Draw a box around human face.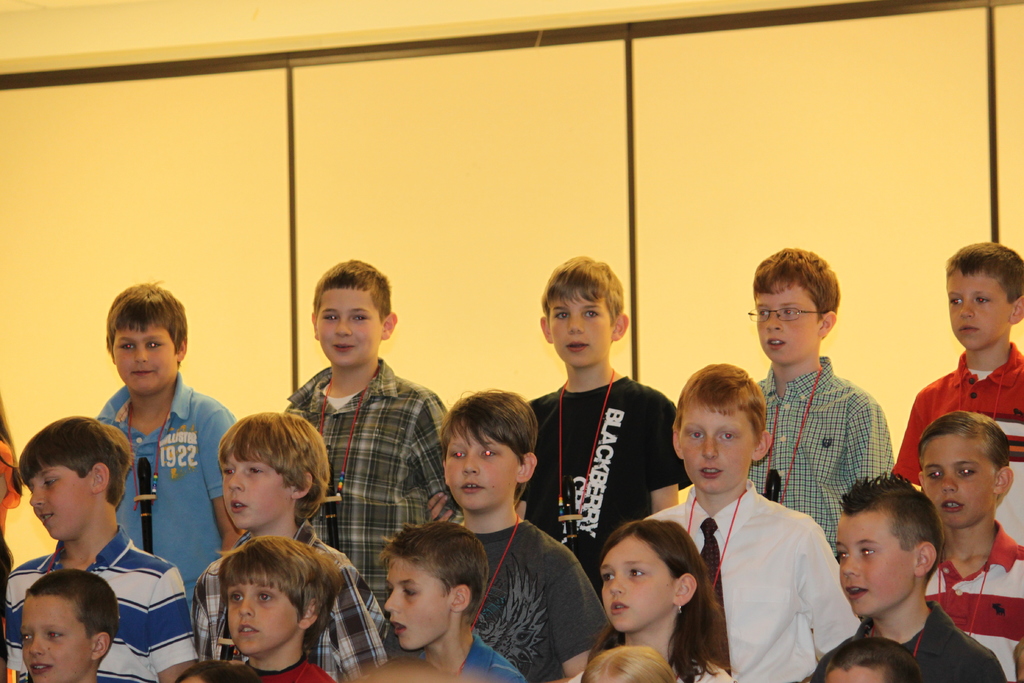
676:406:754:487.
